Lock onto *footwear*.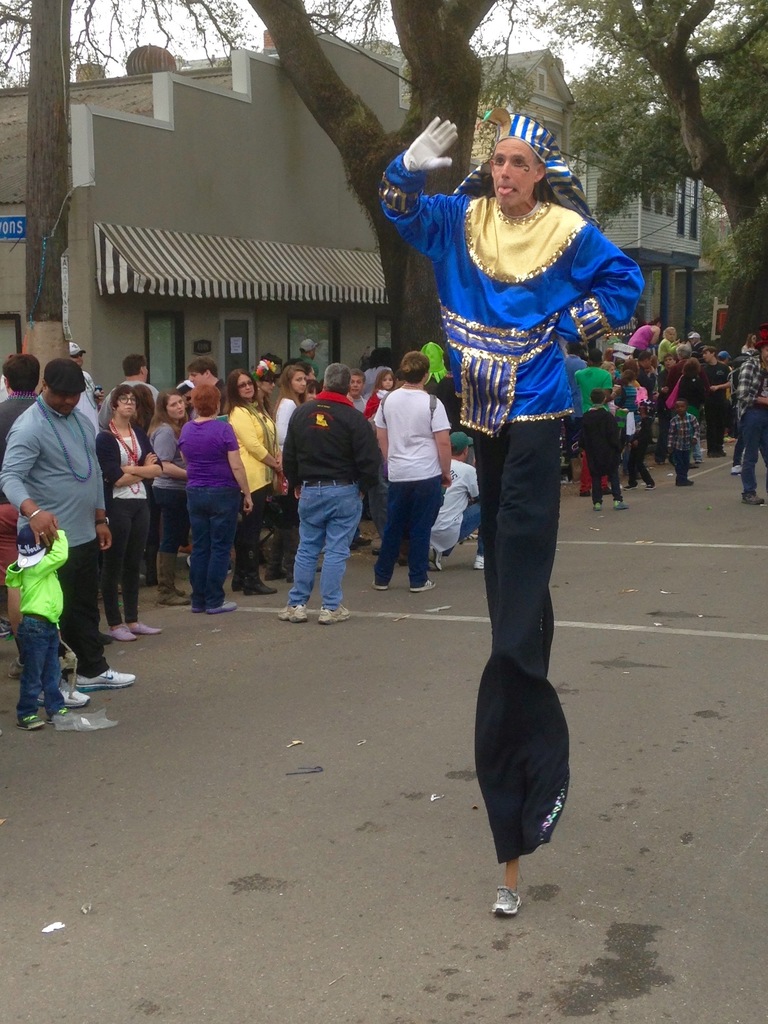
Locked: left=491, top=890, right=519, bottom=915.
